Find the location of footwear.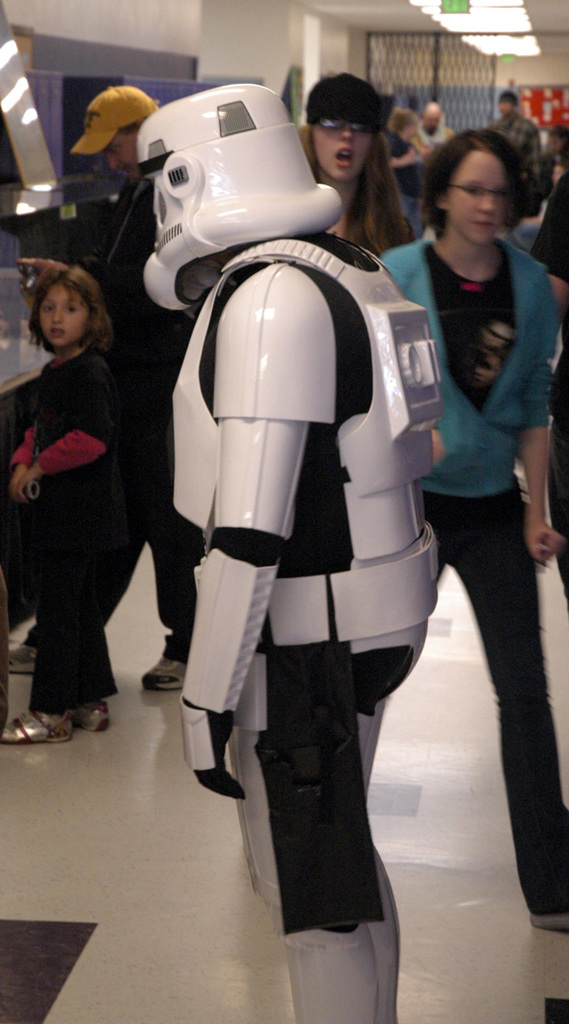
Location: <box>11,643,37,669</box>.
